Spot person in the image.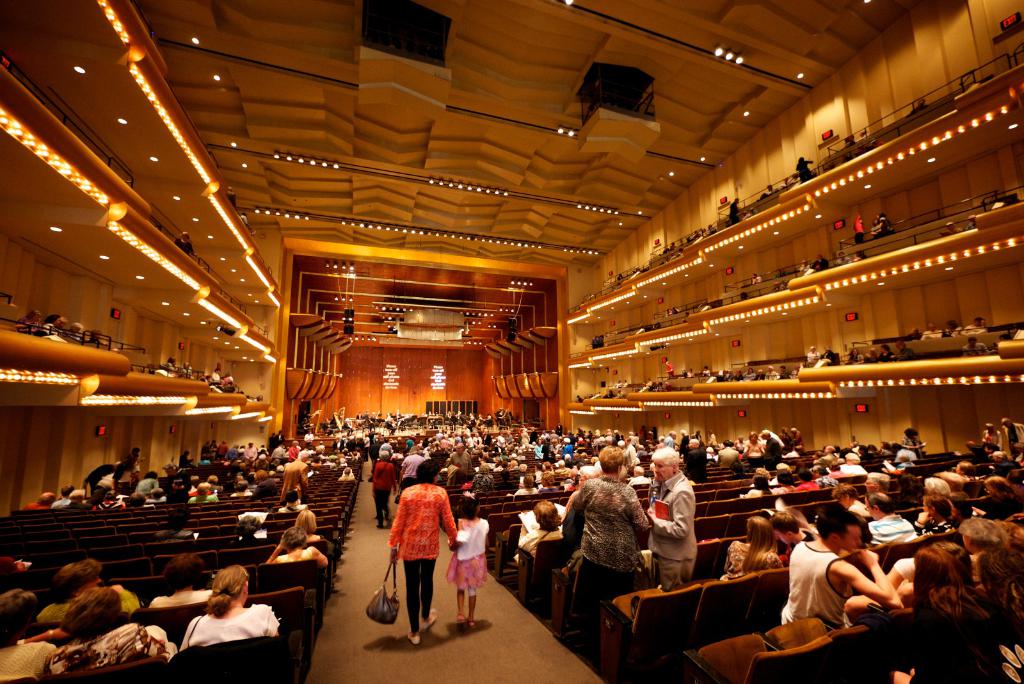
person found at Rect(371, 452, 392, 528).
